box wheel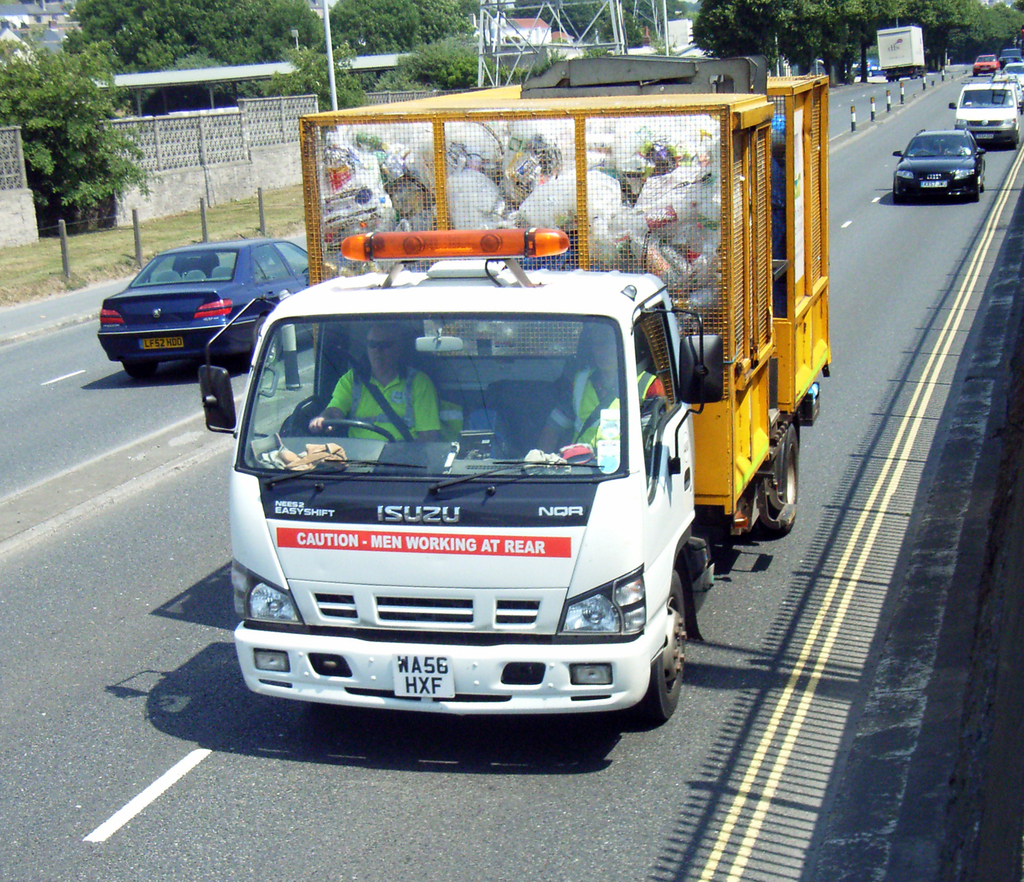
l=762, t=423, r=804, b=527
